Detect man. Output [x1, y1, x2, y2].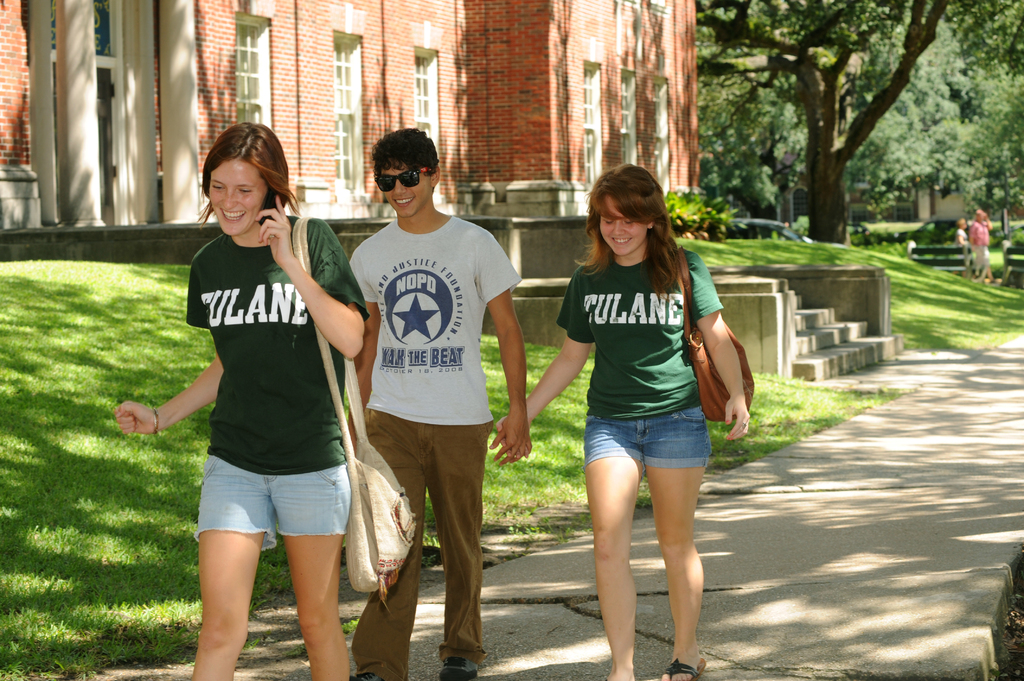
[968, 211, 1001, 287].
